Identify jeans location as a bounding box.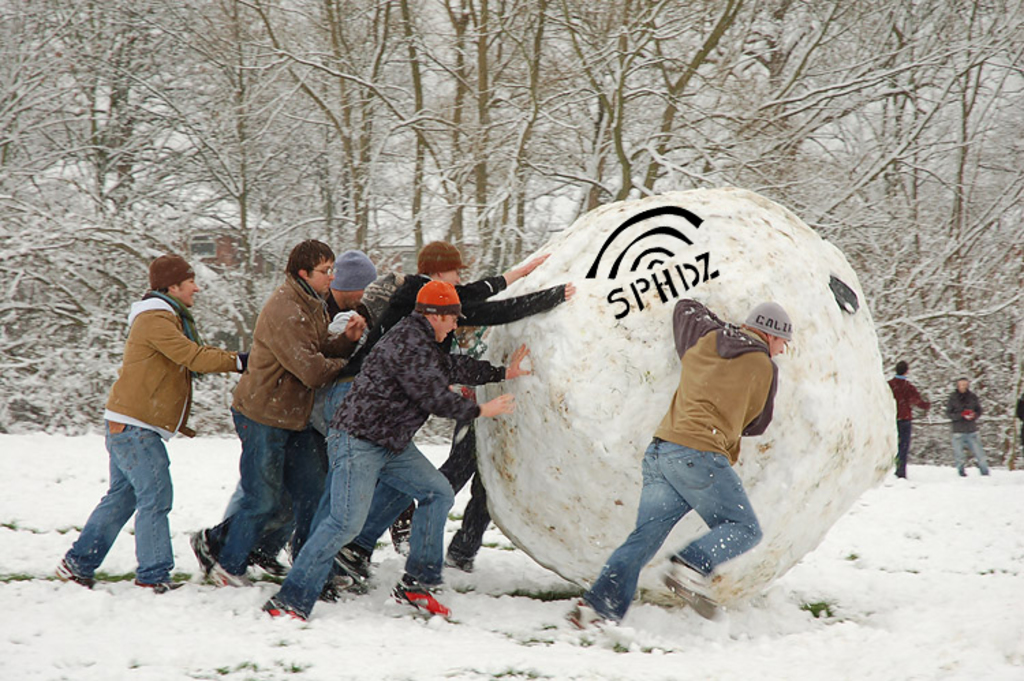
<bbox>67, 422, 177, 596</bbox>.
